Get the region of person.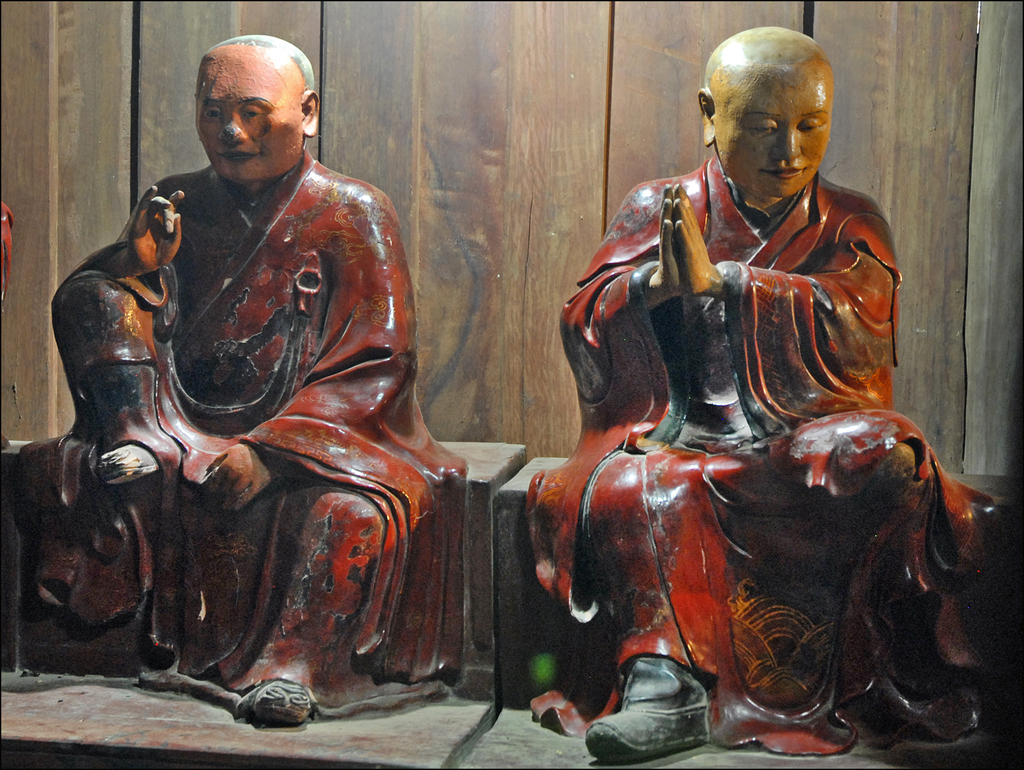
rect(13, 33, 467, 721).
